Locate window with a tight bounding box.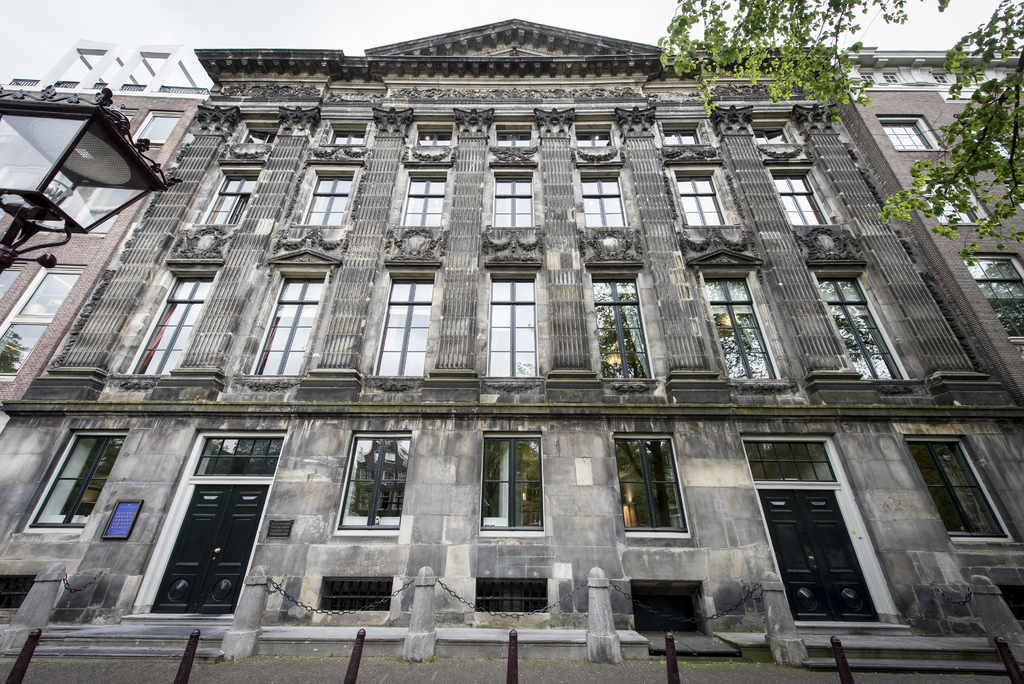
[70, 184, 136, 238].
